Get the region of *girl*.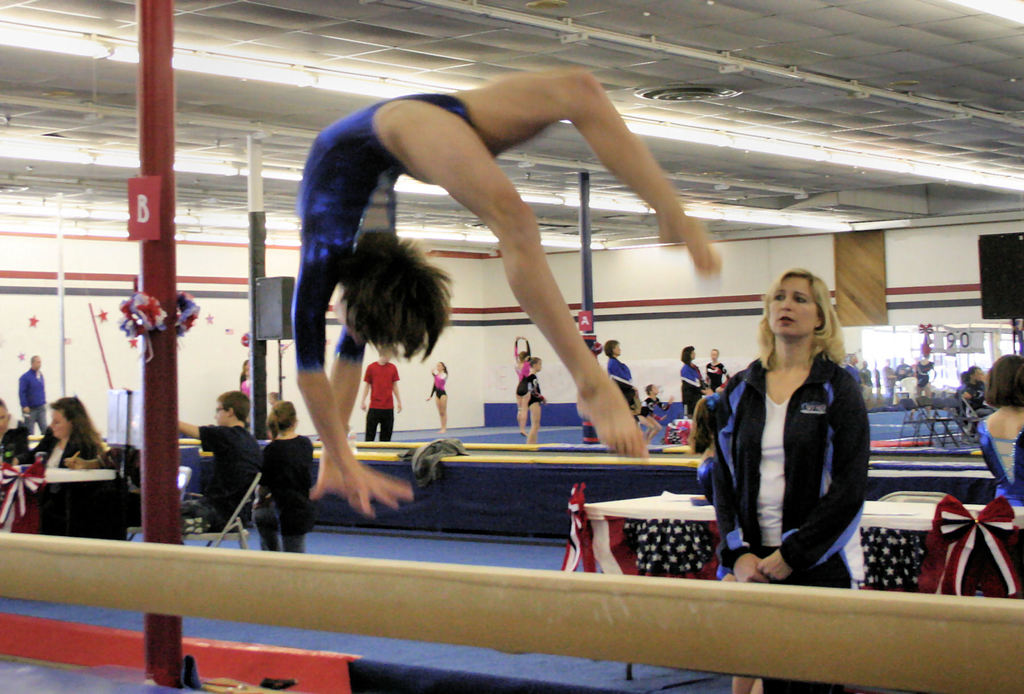
[left=636, top=382, right=671, bottom=442].
